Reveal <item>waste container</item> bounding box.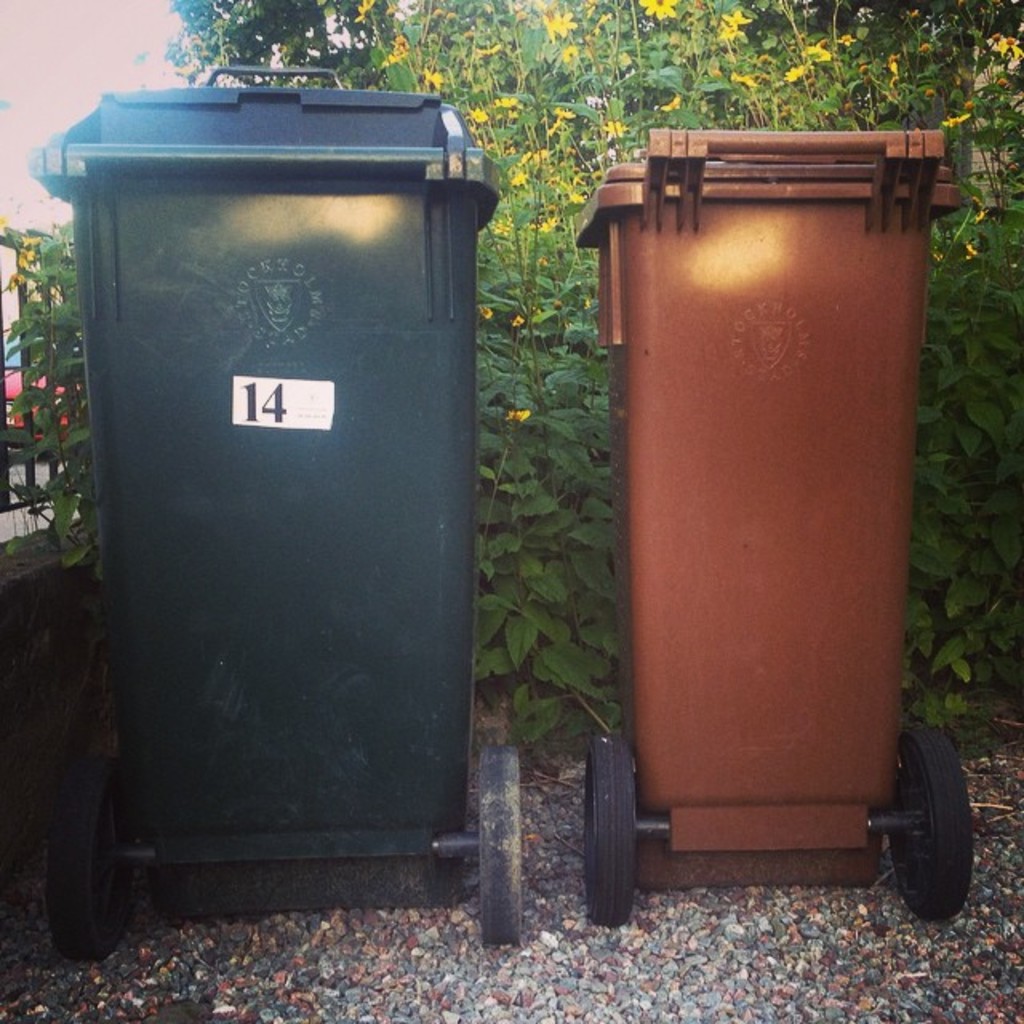
Revealed: 566,130,970,936.
